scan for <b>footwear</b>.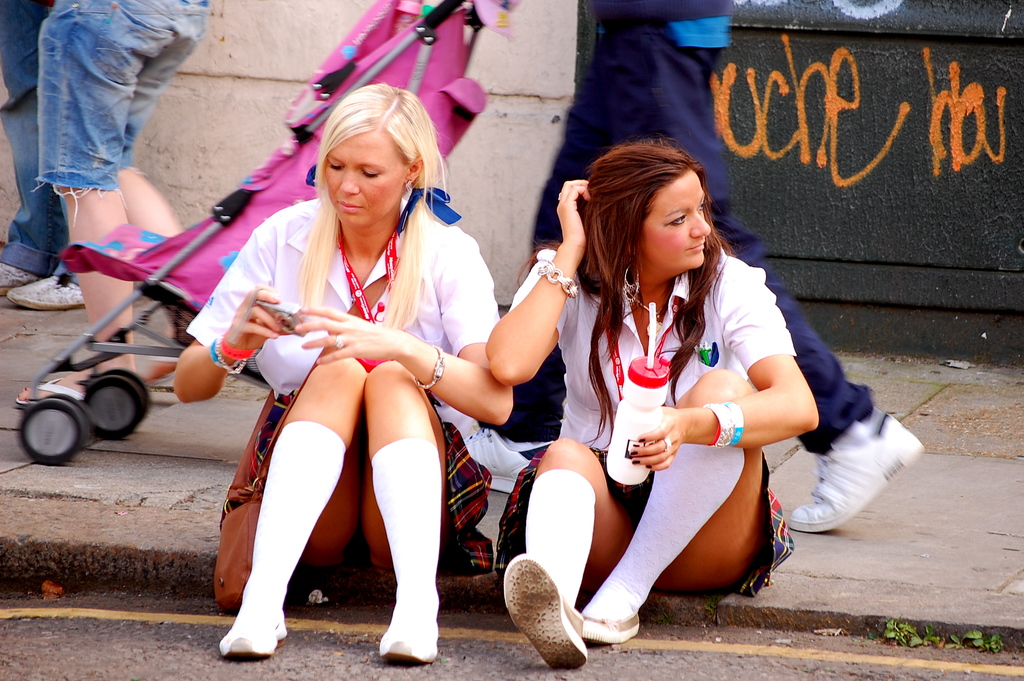
Scan result: Rect(15, 377, 87, 407).
